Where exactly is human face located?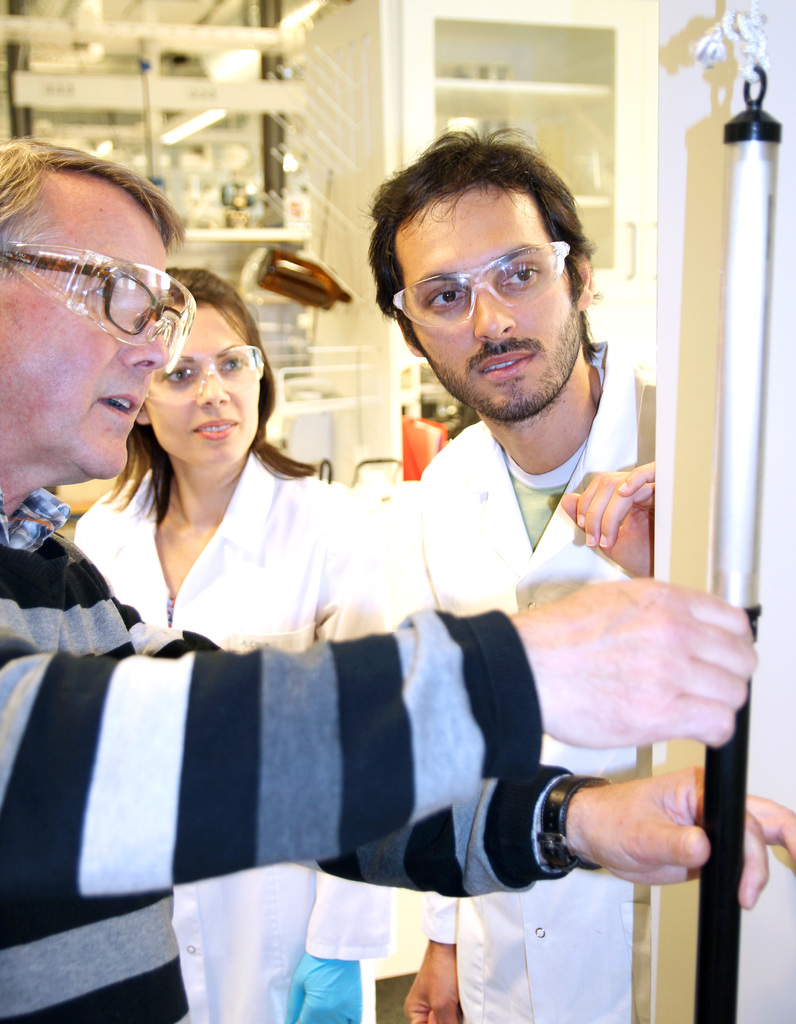
Its bounding box is region(142, 300, 256, 466).
